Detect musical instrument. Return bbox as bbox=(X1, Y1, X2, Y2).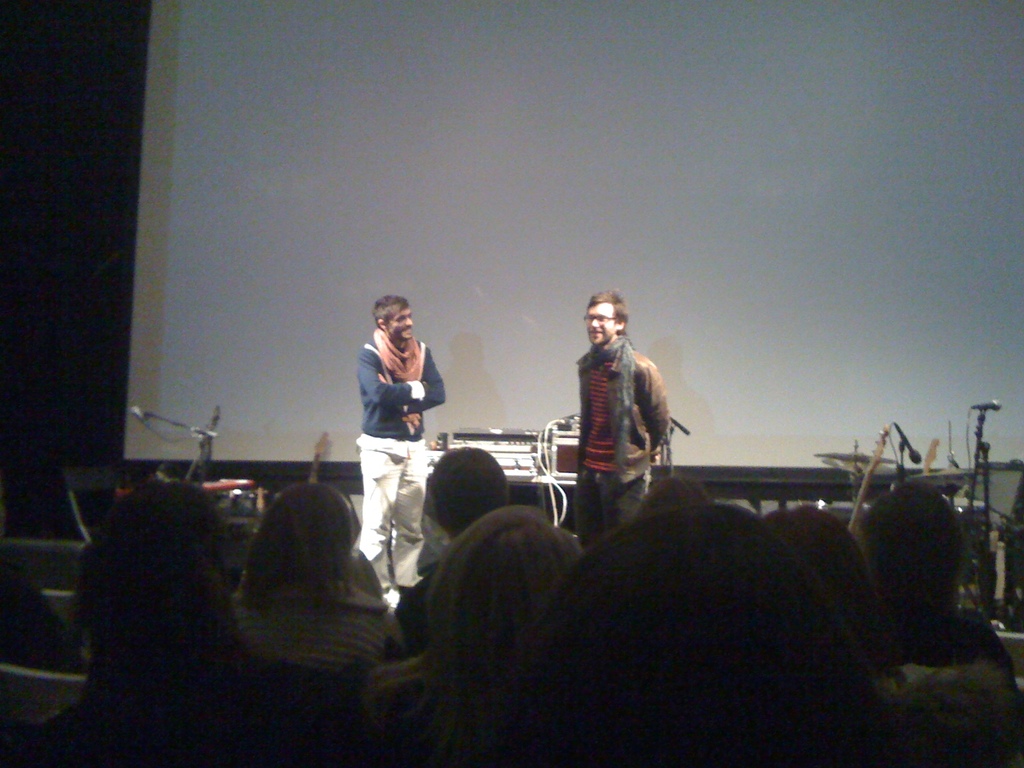
bbox=(813, 449, 893, 468).
